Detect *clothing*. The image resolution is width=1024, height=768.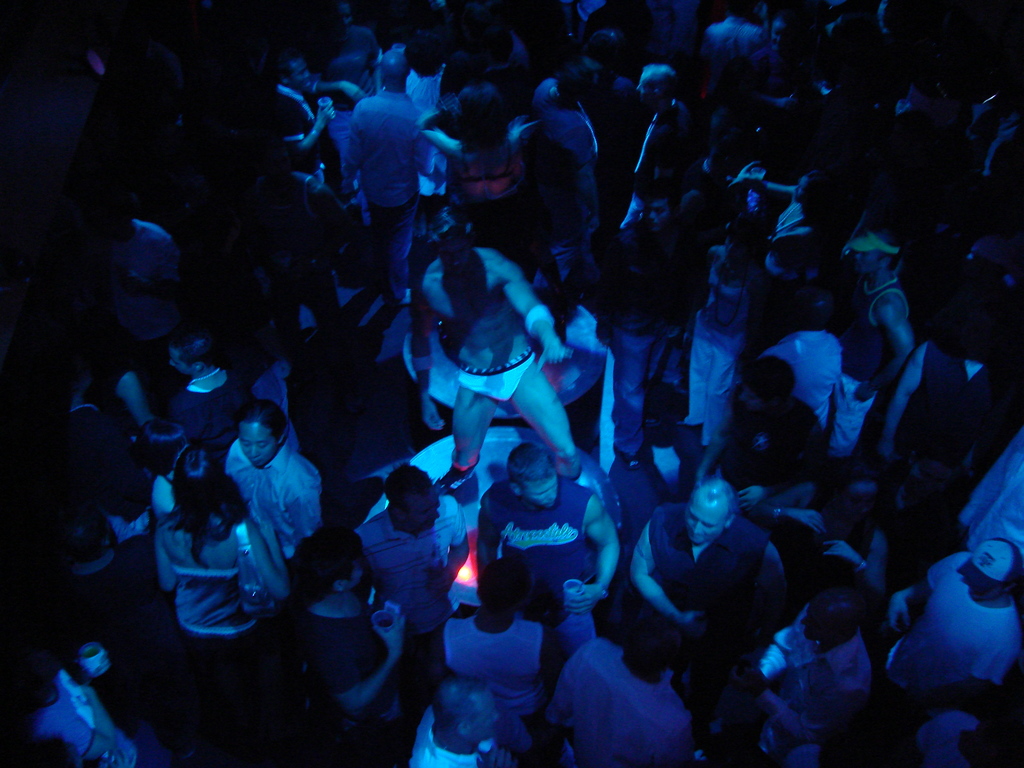
crop(534, 108, 596, 260).
